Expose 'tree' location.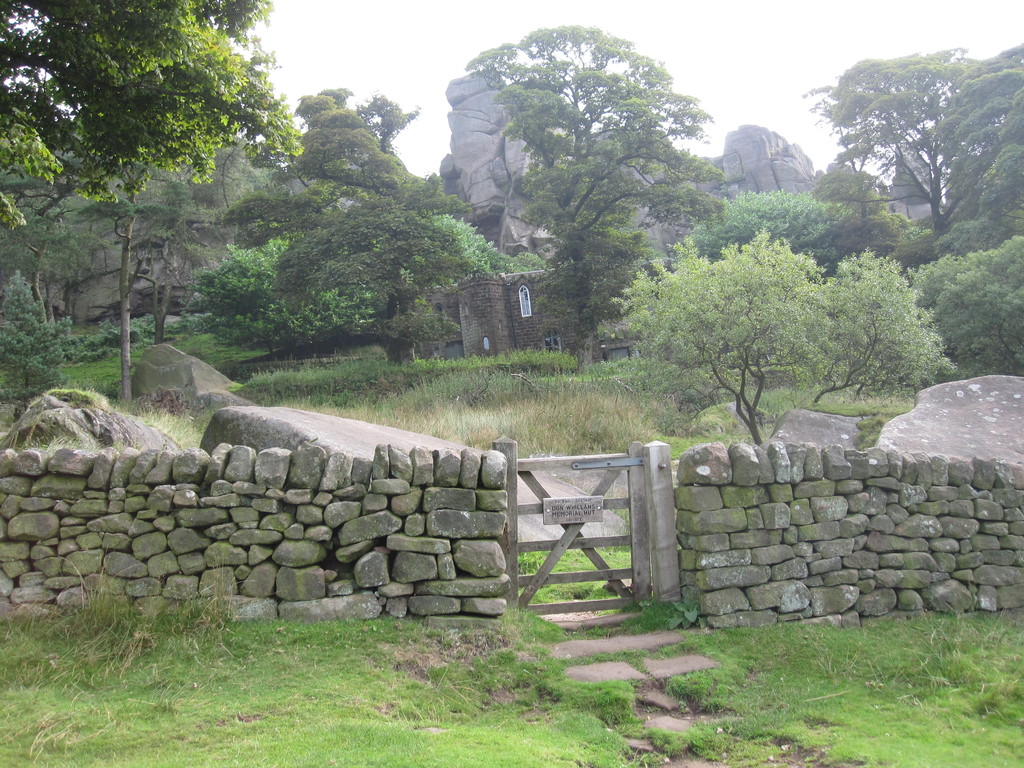
Exposed at rect(122, 125, 270, 360).
